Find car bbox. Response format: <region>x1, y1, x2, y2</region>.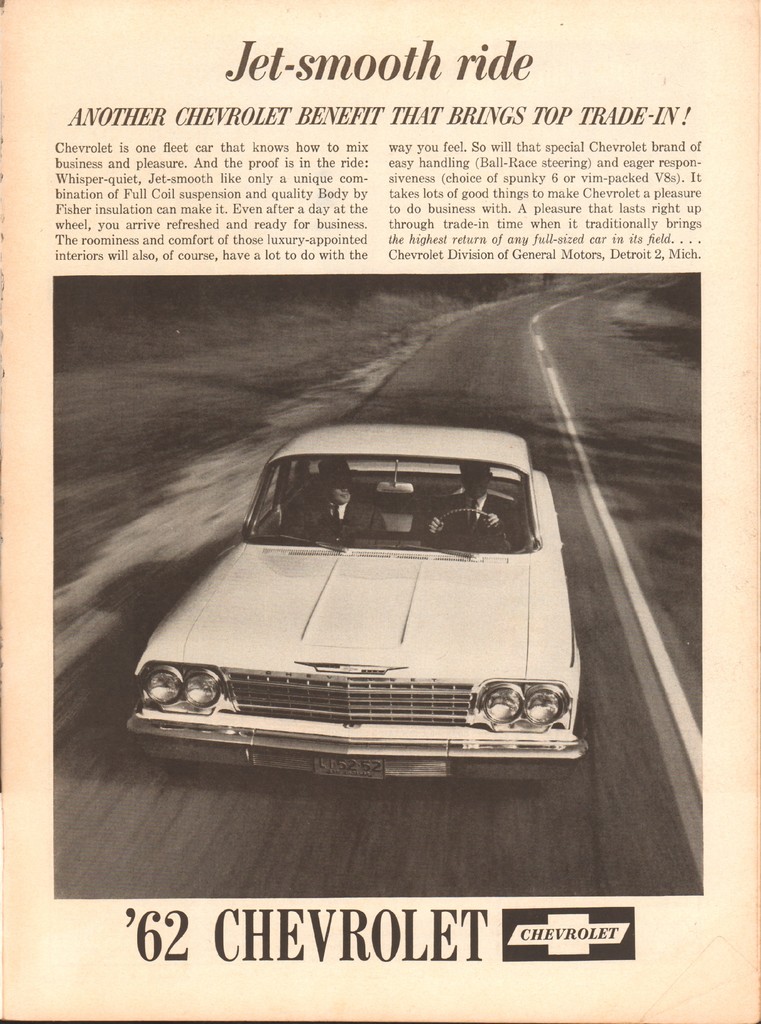
<region>122, 423, 581, 781</region>.
